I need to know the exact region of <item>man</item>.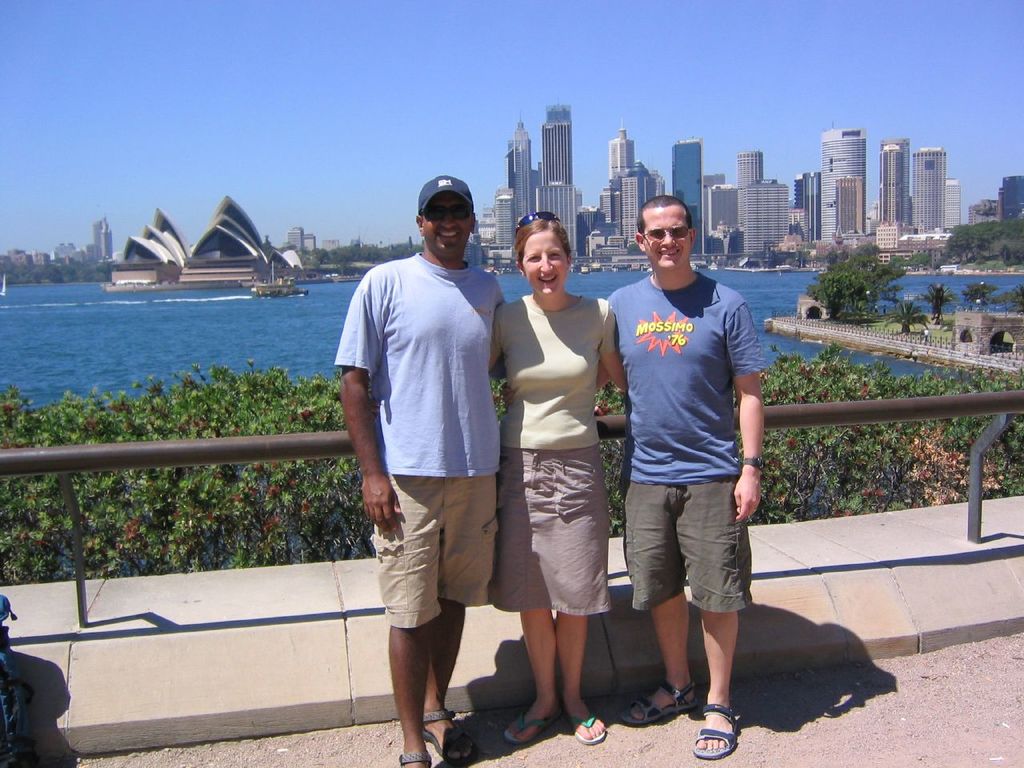
Region: box=[340, 166, 523, 742].
